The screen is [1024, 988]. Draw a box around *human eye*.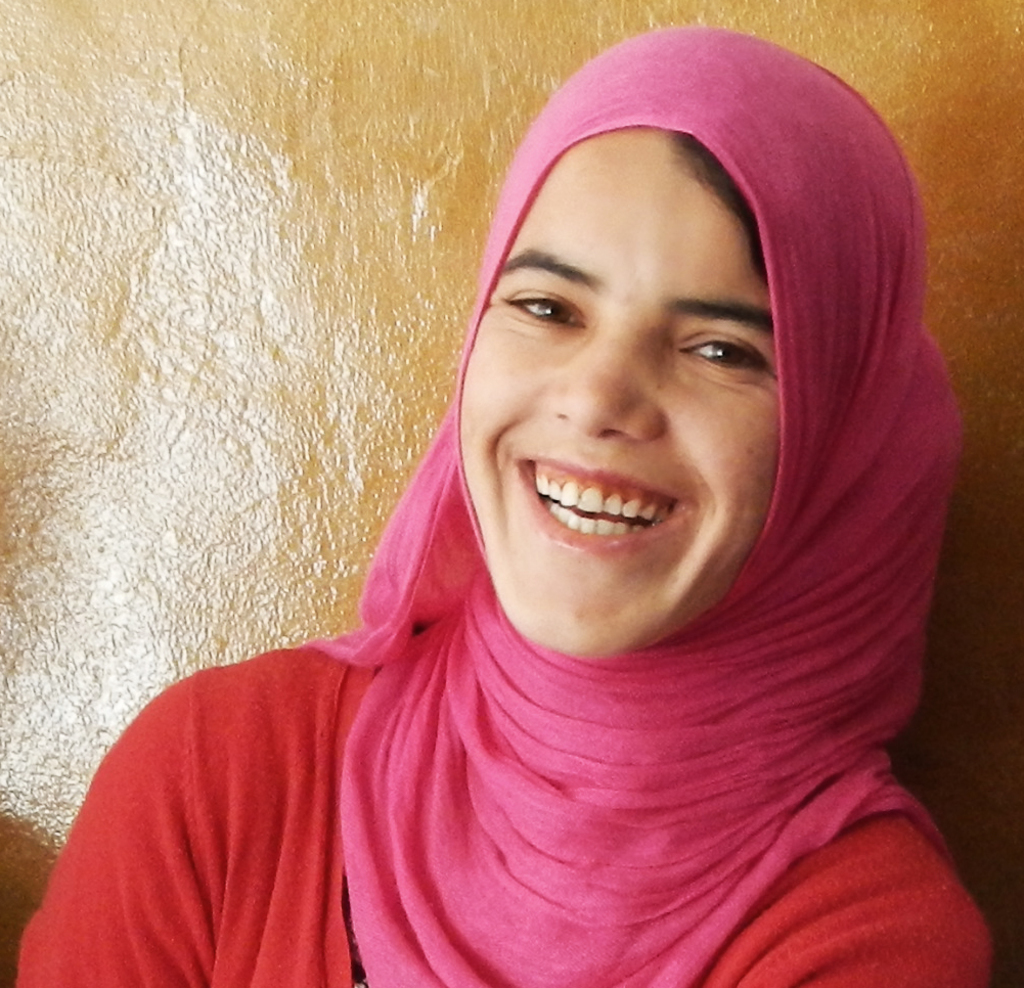
499:289:590:331.
